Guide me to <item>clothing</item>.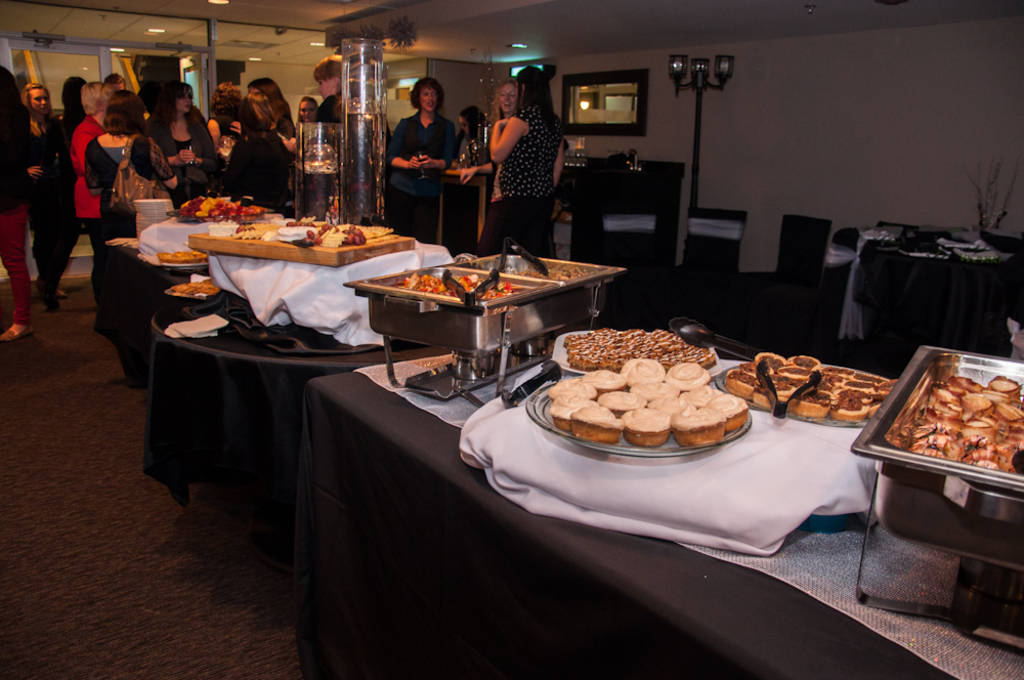
Guidance: (141,115,216,208).
